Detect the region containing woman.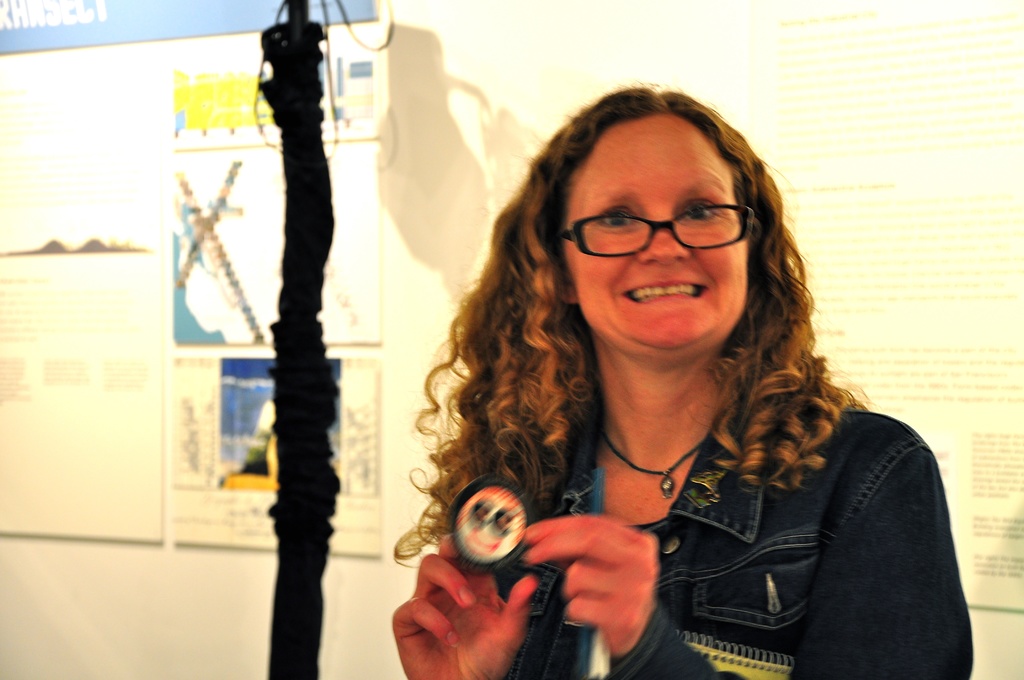
388, 85, 976, 679.
